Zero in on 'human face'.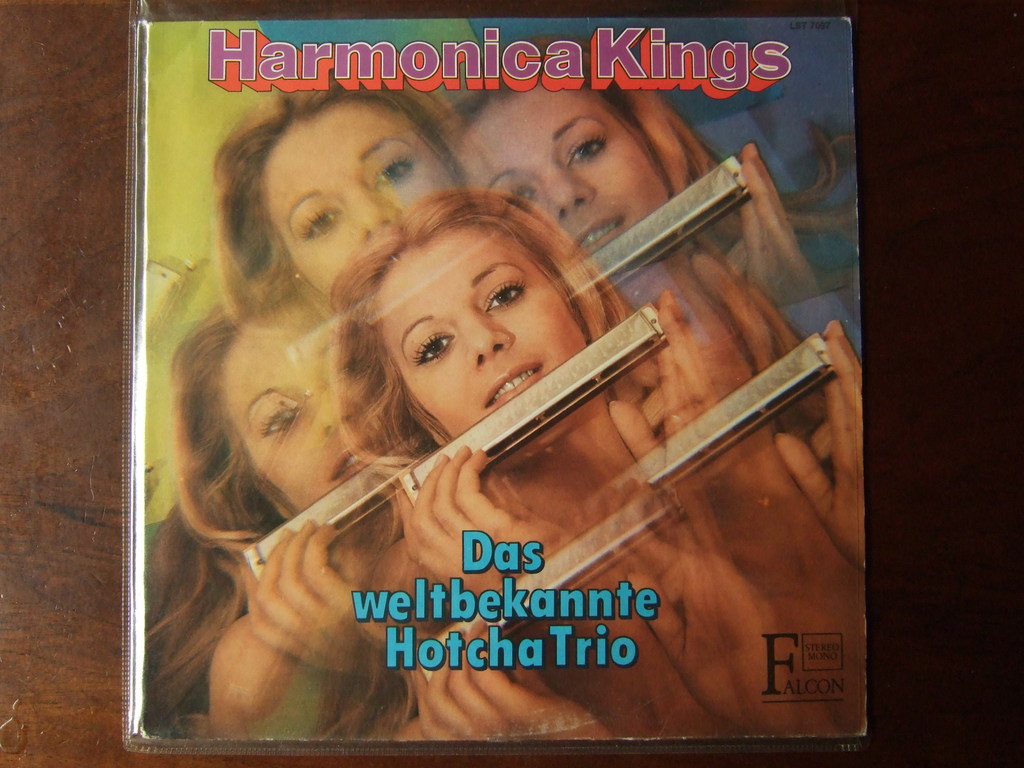
Zeroed in: region(236, 303, 378, 511).
